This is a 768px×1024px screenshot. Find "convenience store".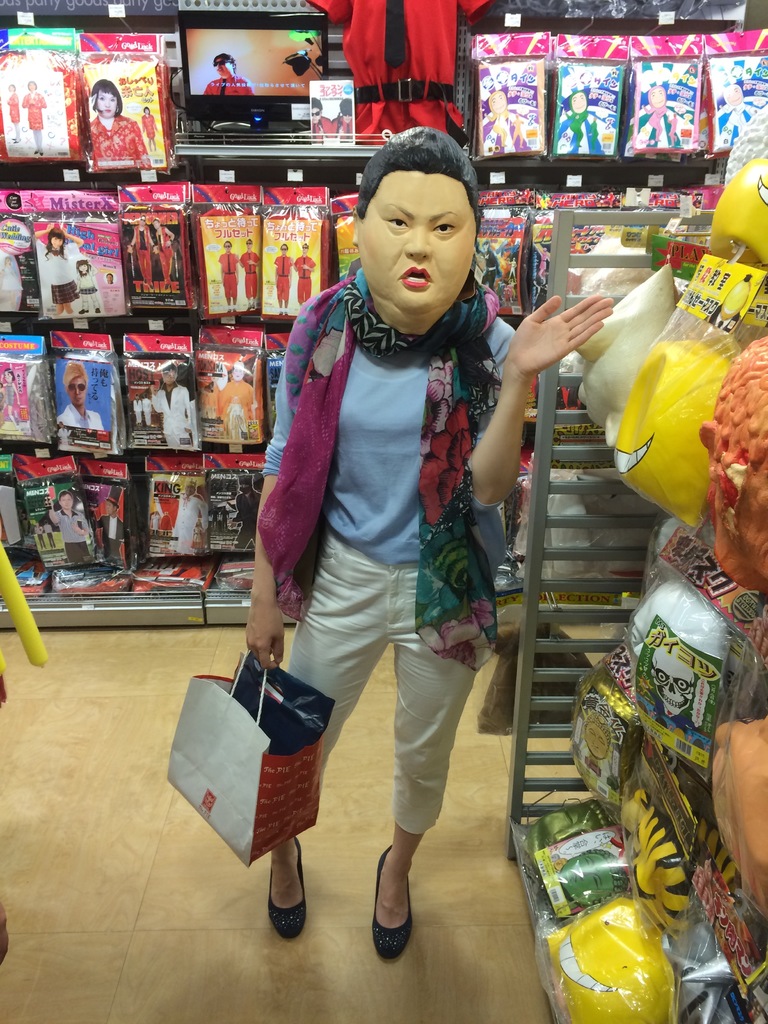
Bounding box: <box>33,0,742,944</box>.
